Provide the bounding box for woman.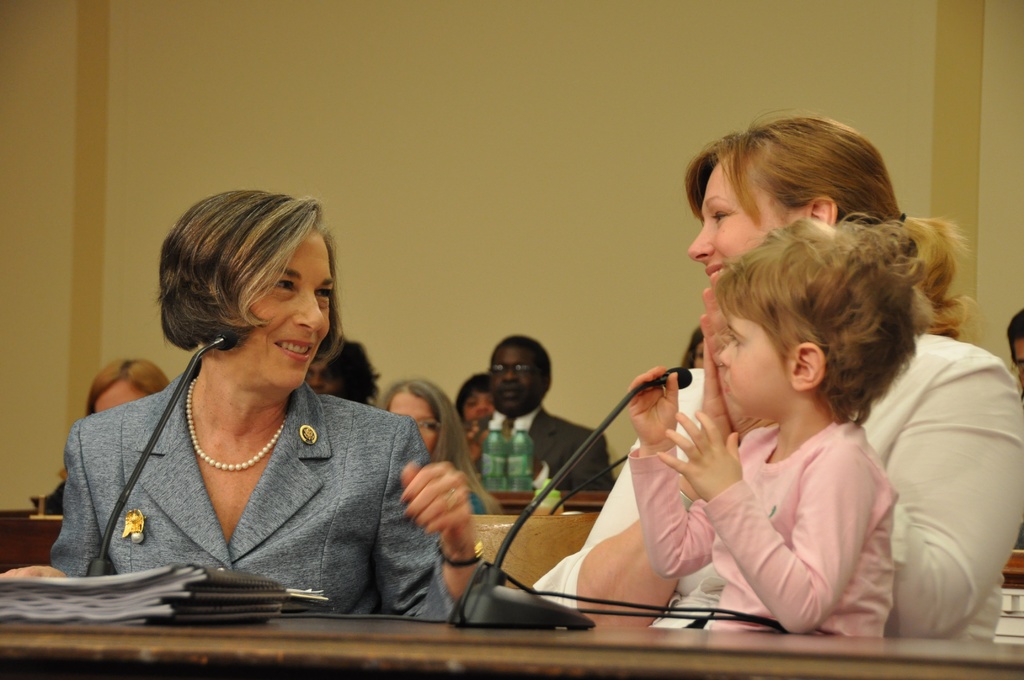
<region>529, 117, 1023, 646</region>.
